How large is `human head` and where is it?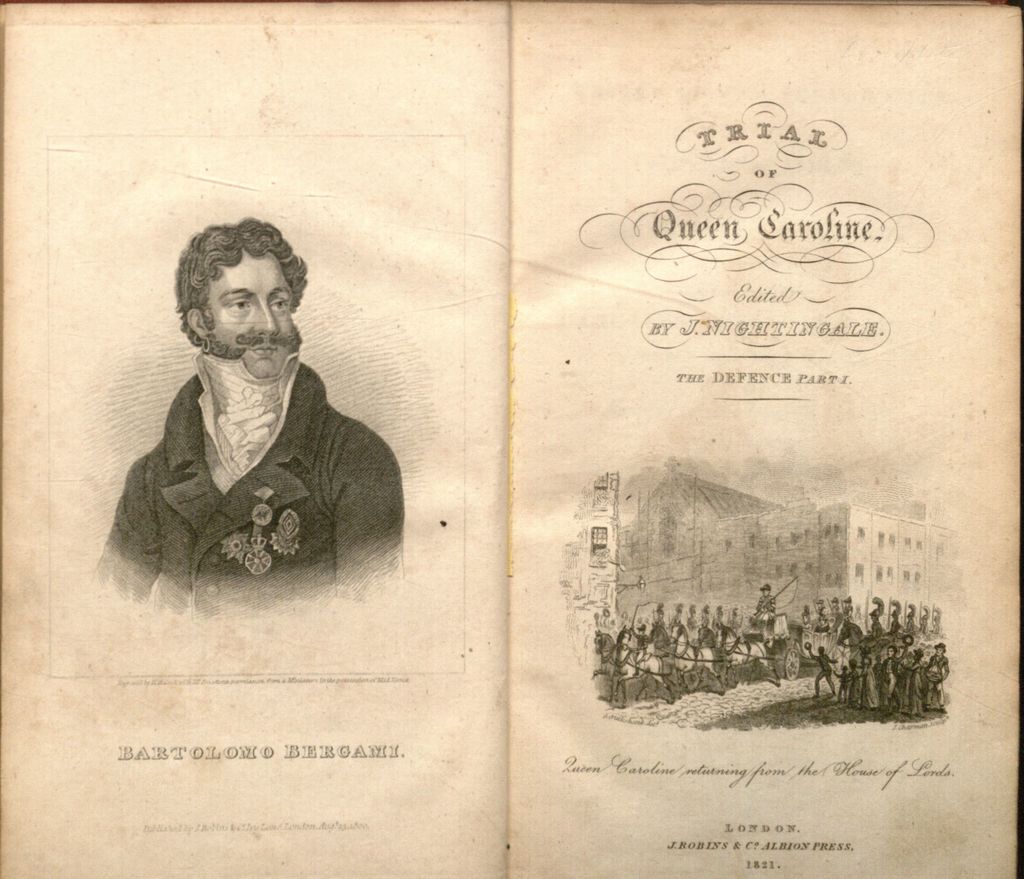
Bounding box: region(763, 582, 777, 598).
